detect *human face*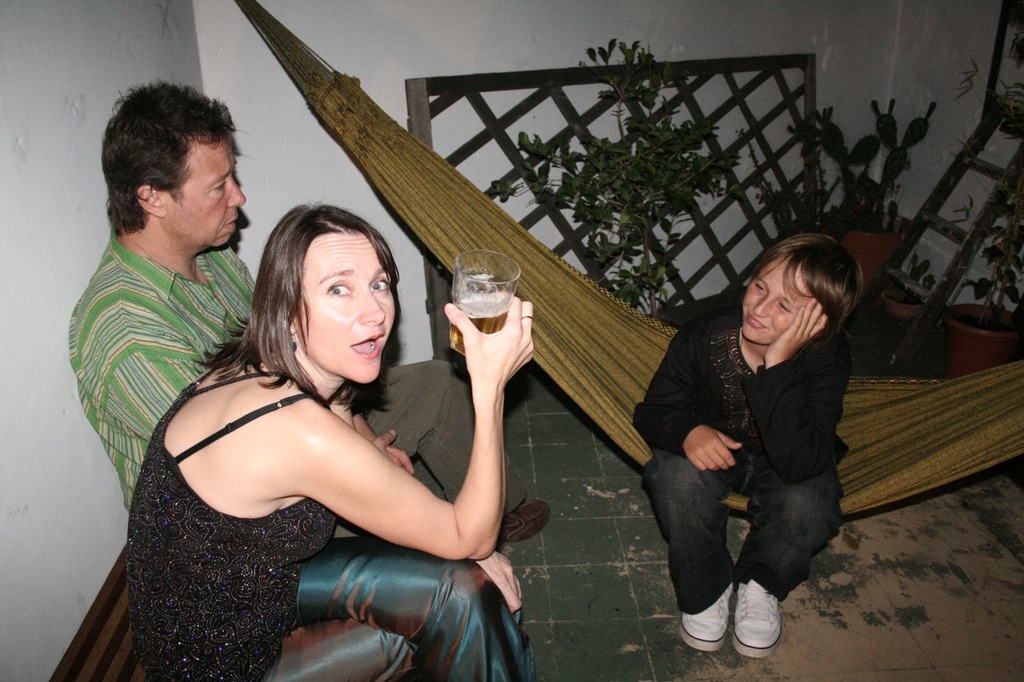
bbox=(298, 233, 397, 382)
